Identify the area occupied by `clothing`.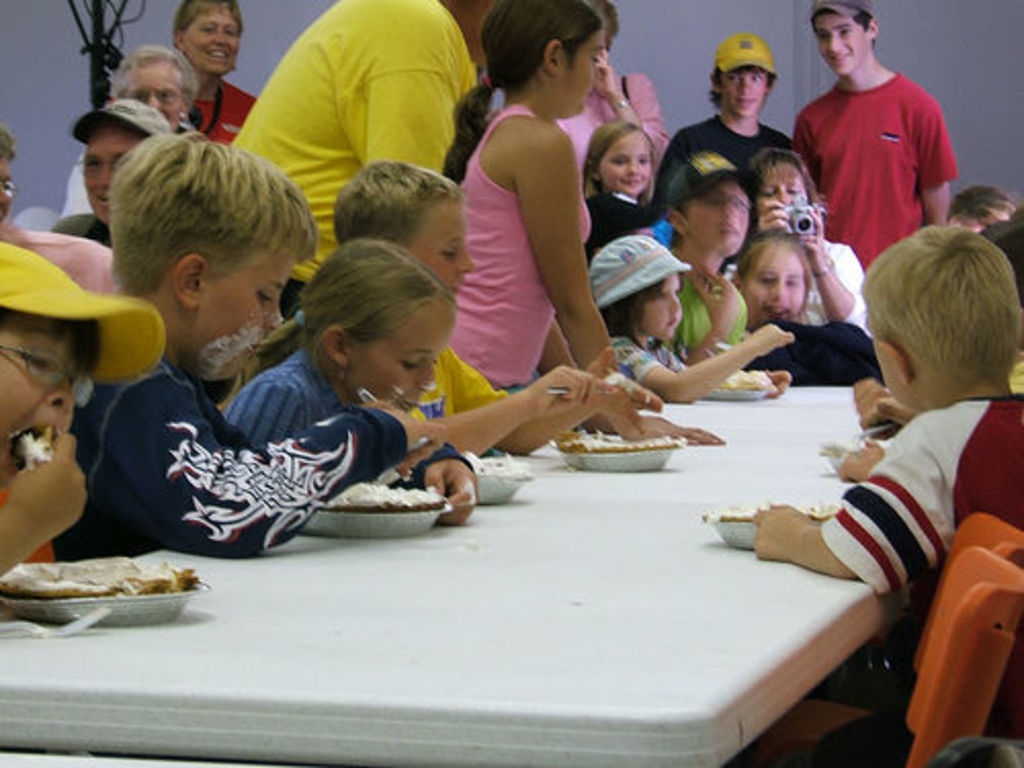
Area: 786, 246, 868, 340.
